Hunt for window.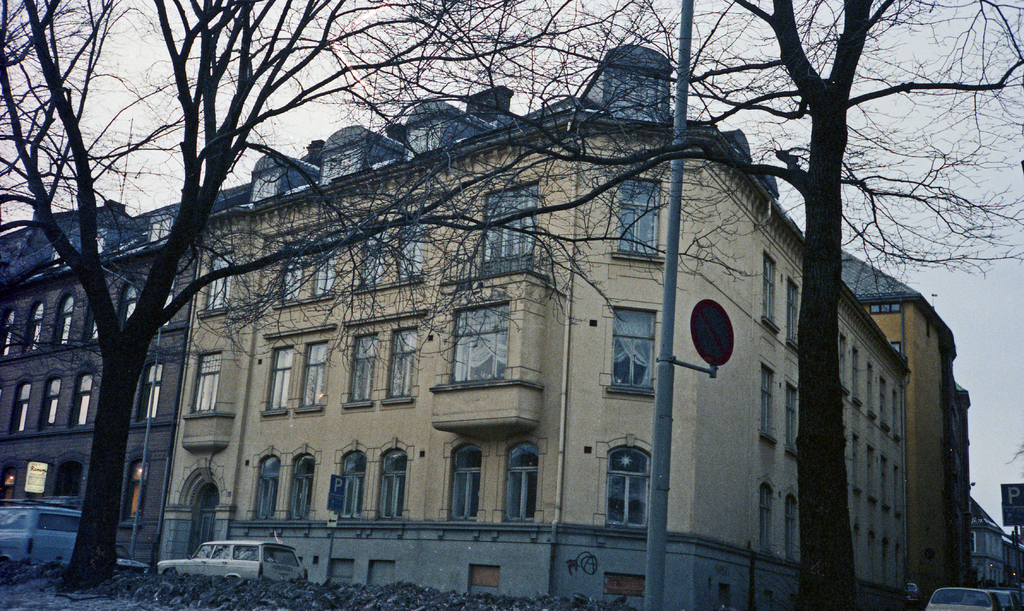
Hunted down at [left=780, top=500, right=796, bottom=563].
